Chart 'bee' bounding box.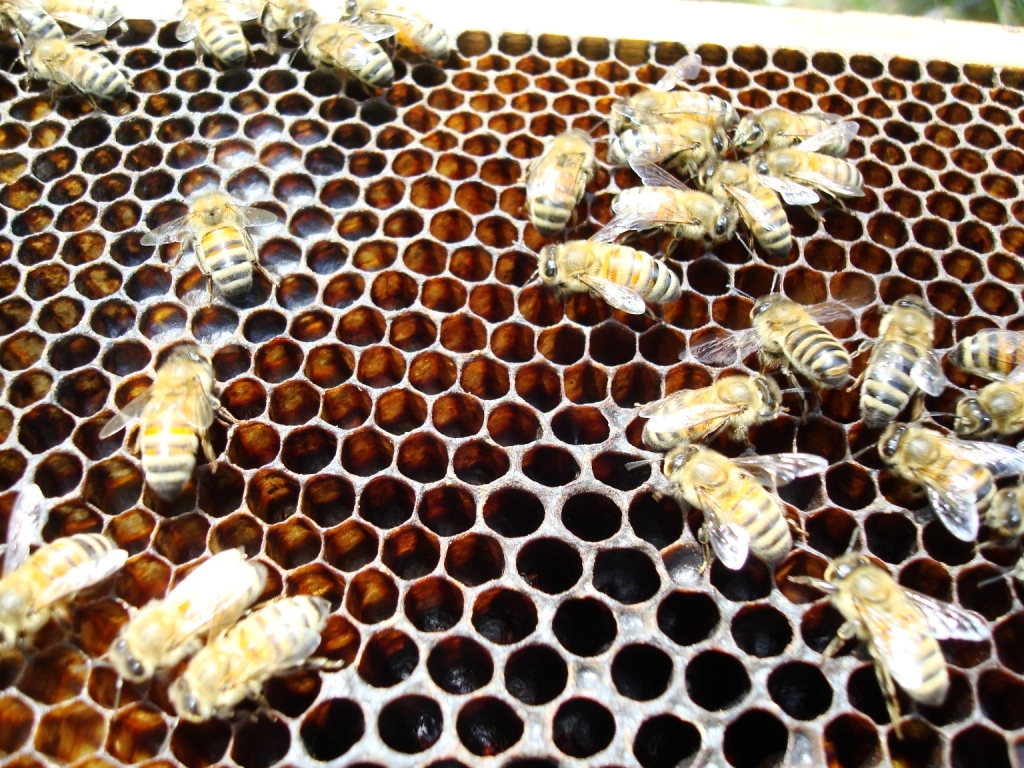
Charted: box(37, 0, 134, 58).
